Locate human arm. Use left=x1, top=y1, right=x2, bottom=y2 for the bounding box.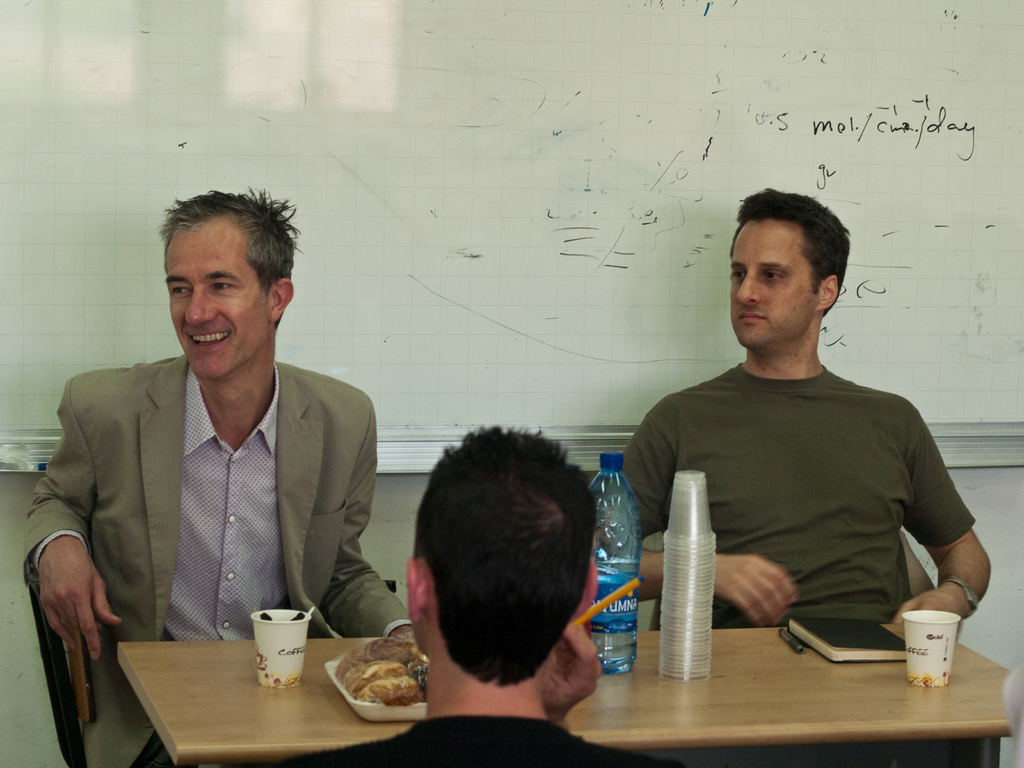
left=308, top=399, right=414, bottom=639.
